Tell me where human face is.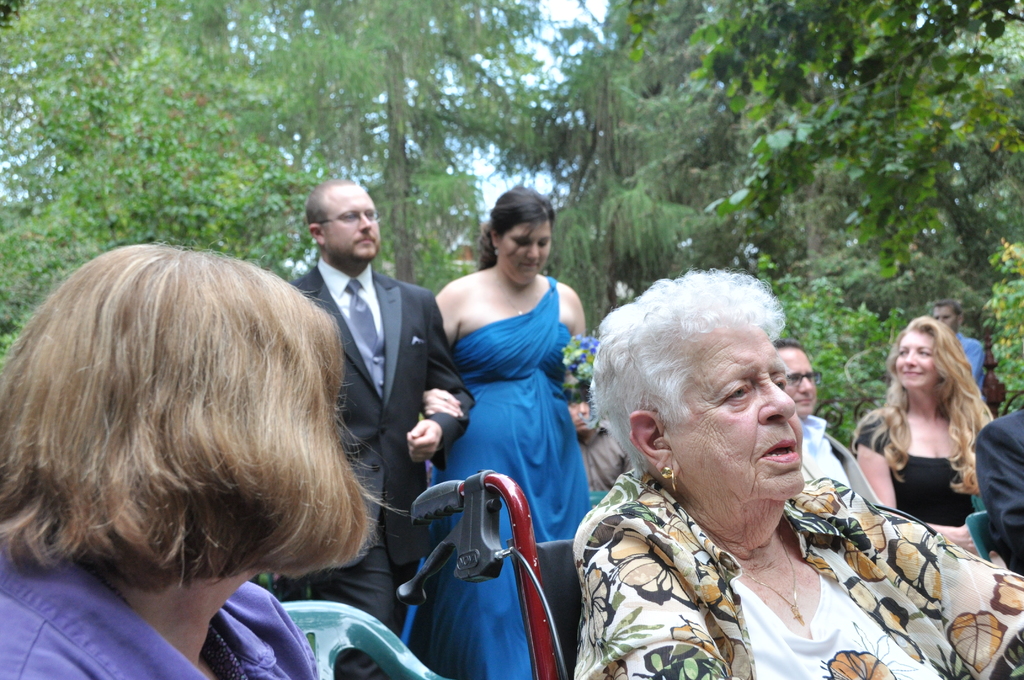
human face is at 936/309/958/330.
